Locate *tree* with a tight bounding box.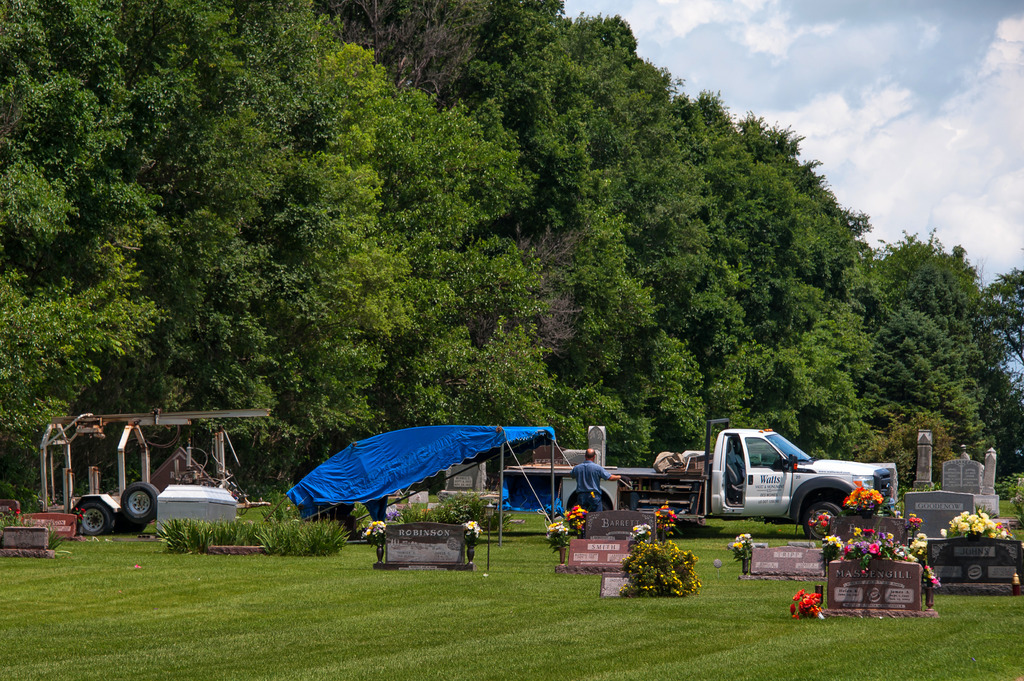
l=0, t=0, r=1023, b=506.
